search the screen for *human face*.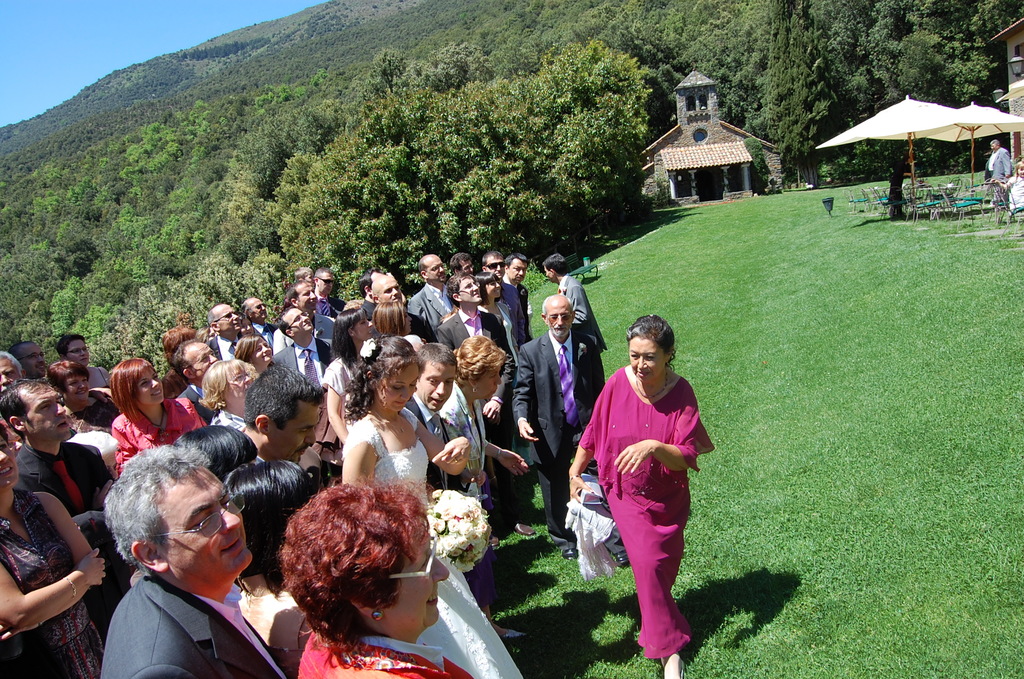
Found at [left=67, top=339, right=85, bottom=365].
